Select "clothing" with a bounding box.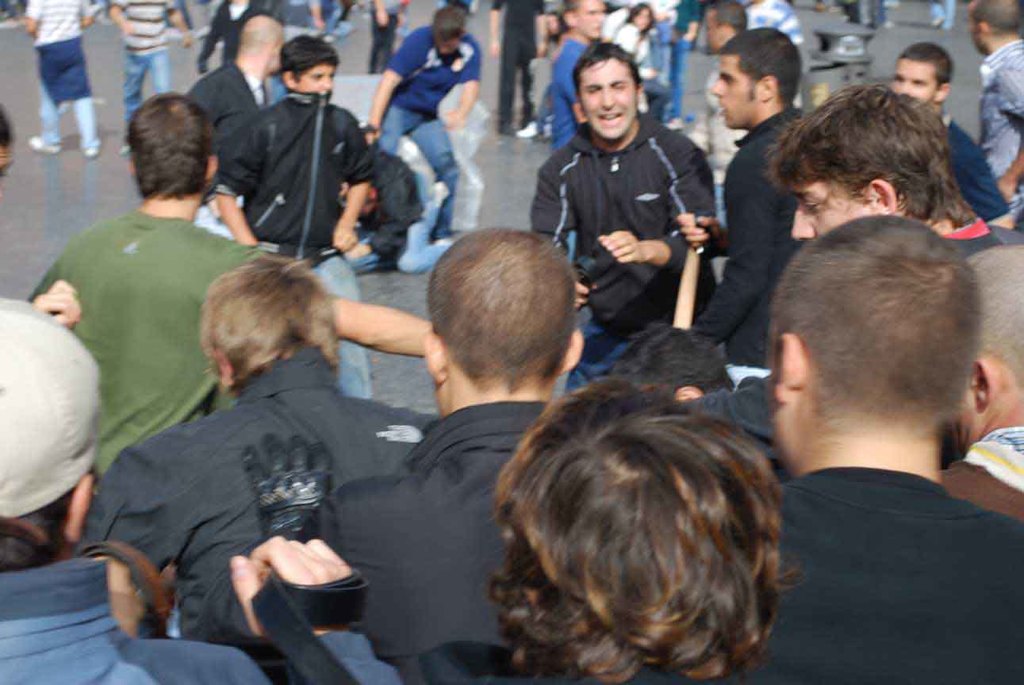
x1=741, y1=2, x2=807, y2=111.
